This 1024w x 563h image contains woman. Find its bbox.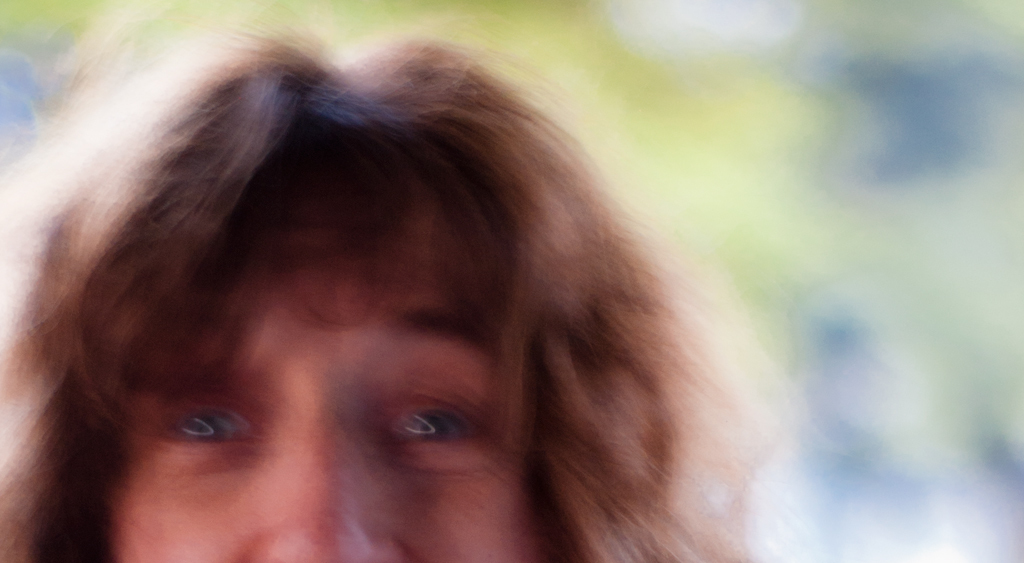
rect(0, 31, 753, 562).
